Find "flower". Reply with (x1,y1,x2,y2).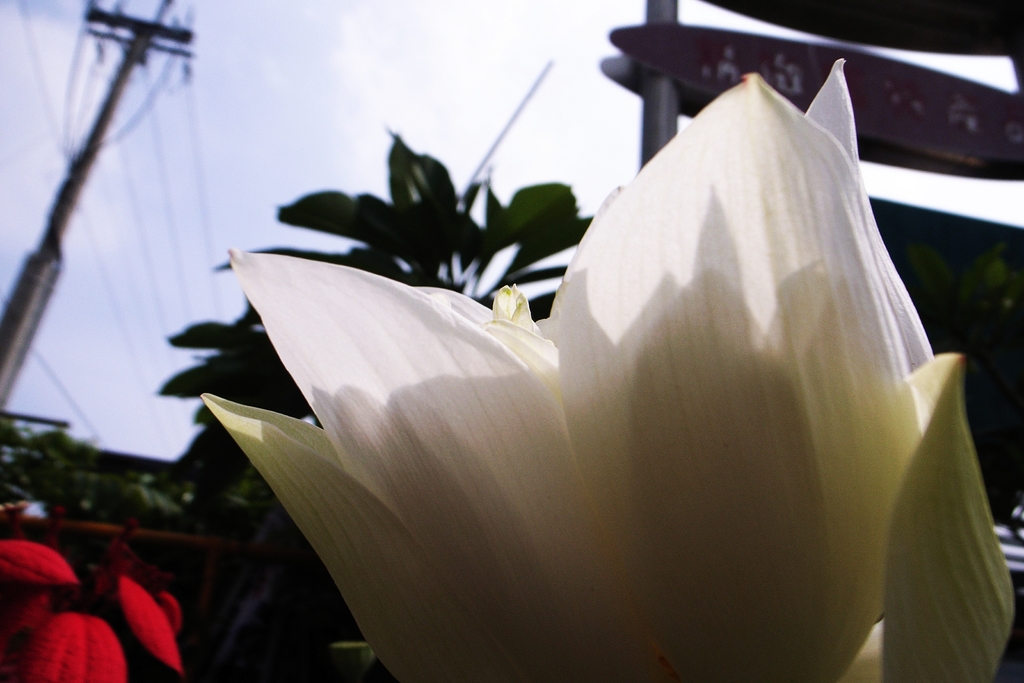
(200,49,1013,682).
